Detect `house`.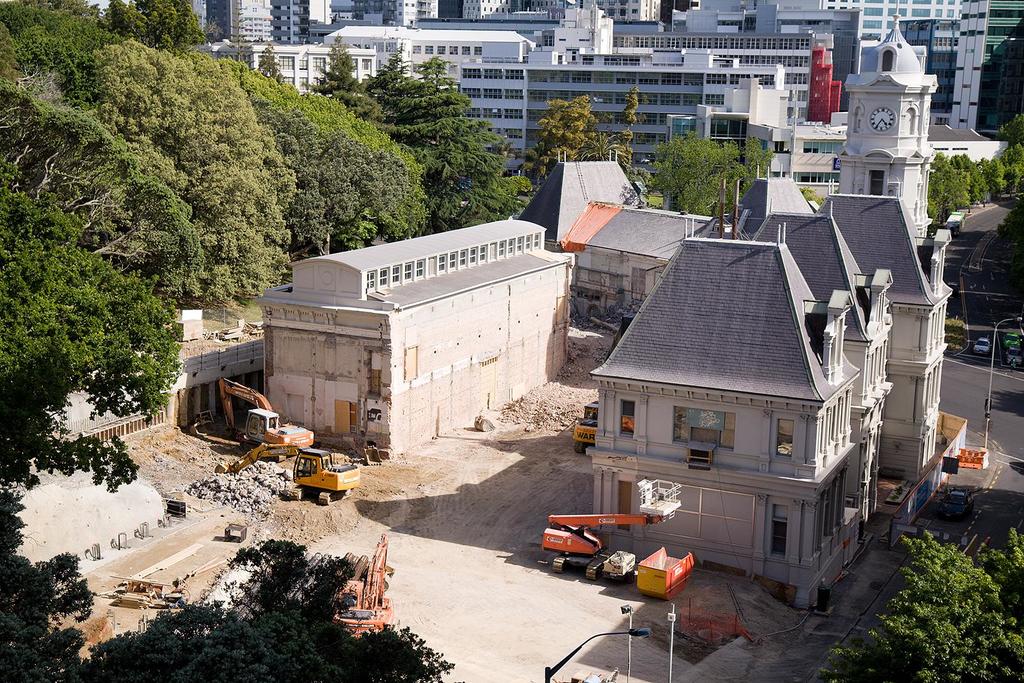
Detected at (left=200, top=0, right=245, bottom=44).
